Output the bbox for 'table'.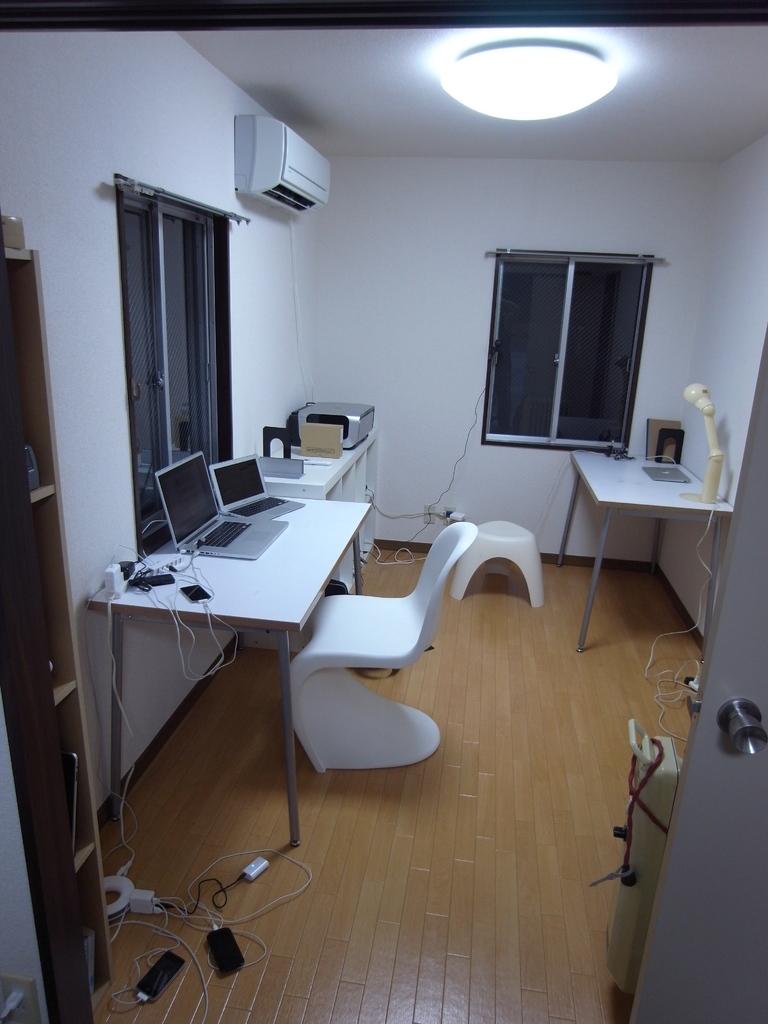
(565,443,747,653).
